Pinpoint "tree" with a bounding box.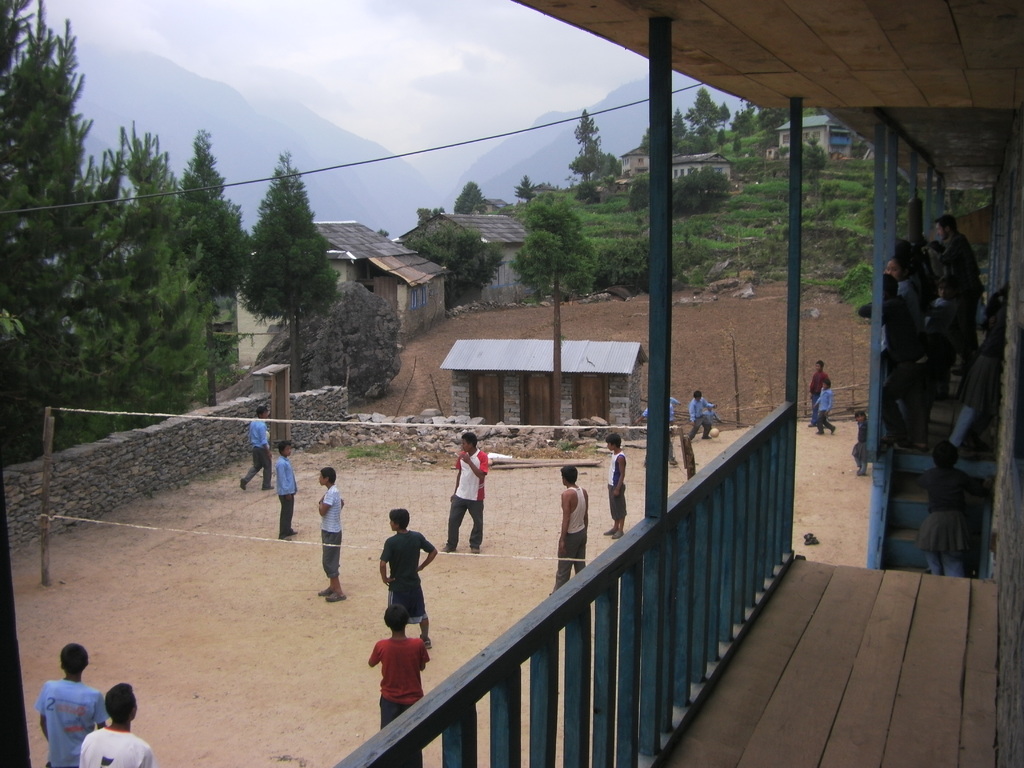
detection(569, 110, 627, 186).
